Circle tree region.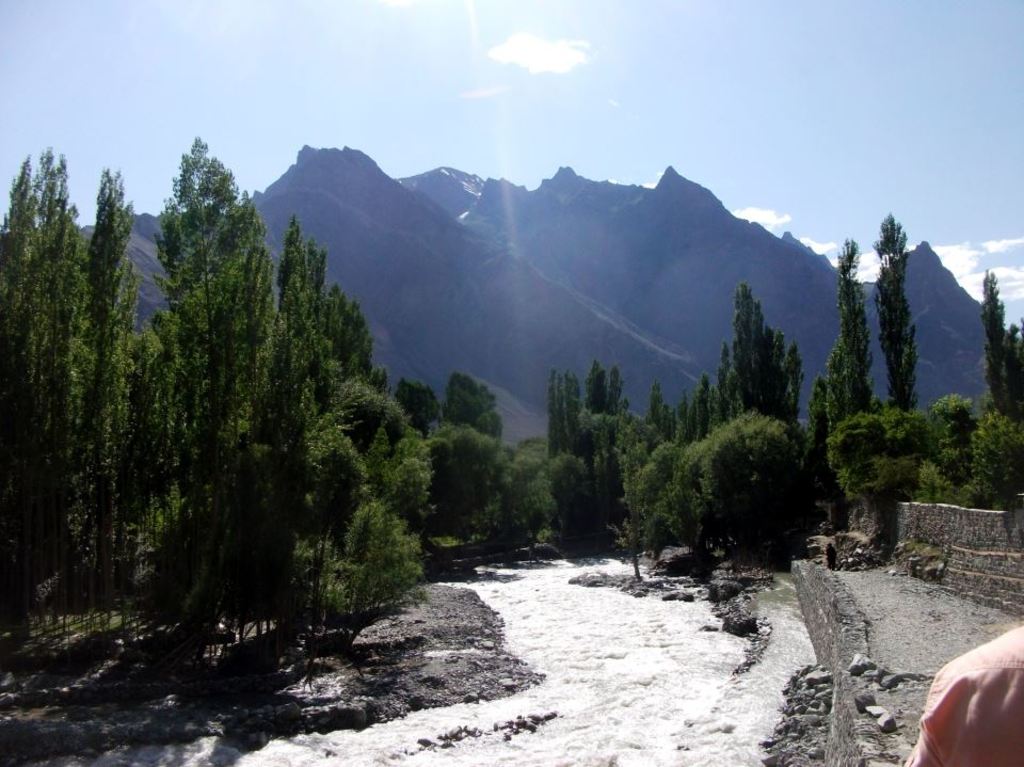
Region: 1005,314,1023,413.
